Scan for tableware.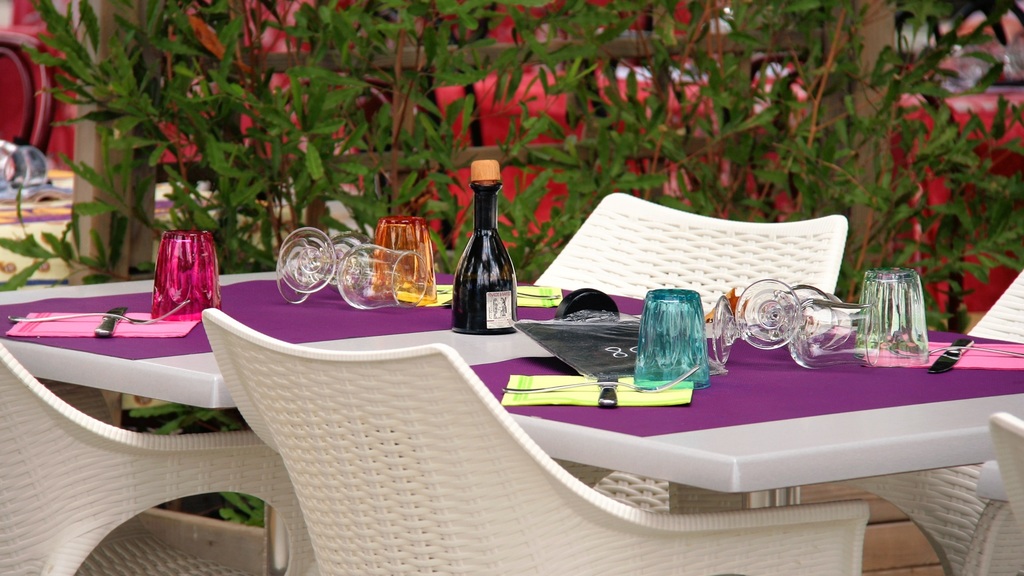
Scan result: <bbox>730, 273, 857, 351</bbox>.
